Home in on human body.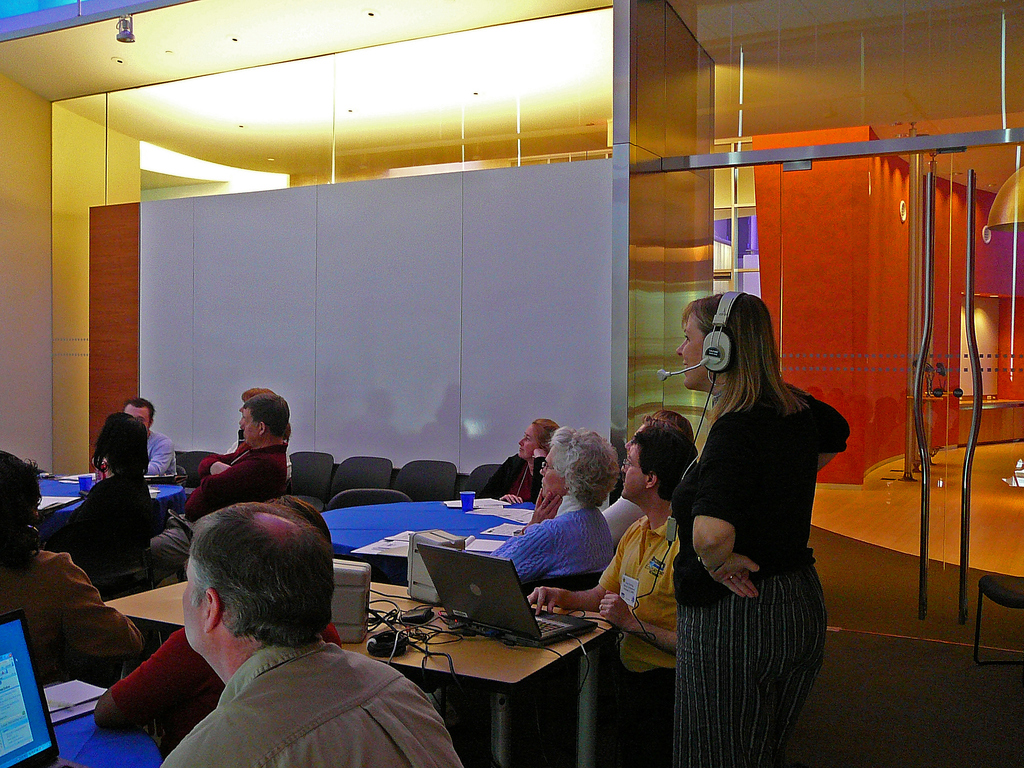
Homed in at x1=147, y1=396, x2=304, y2=581.
